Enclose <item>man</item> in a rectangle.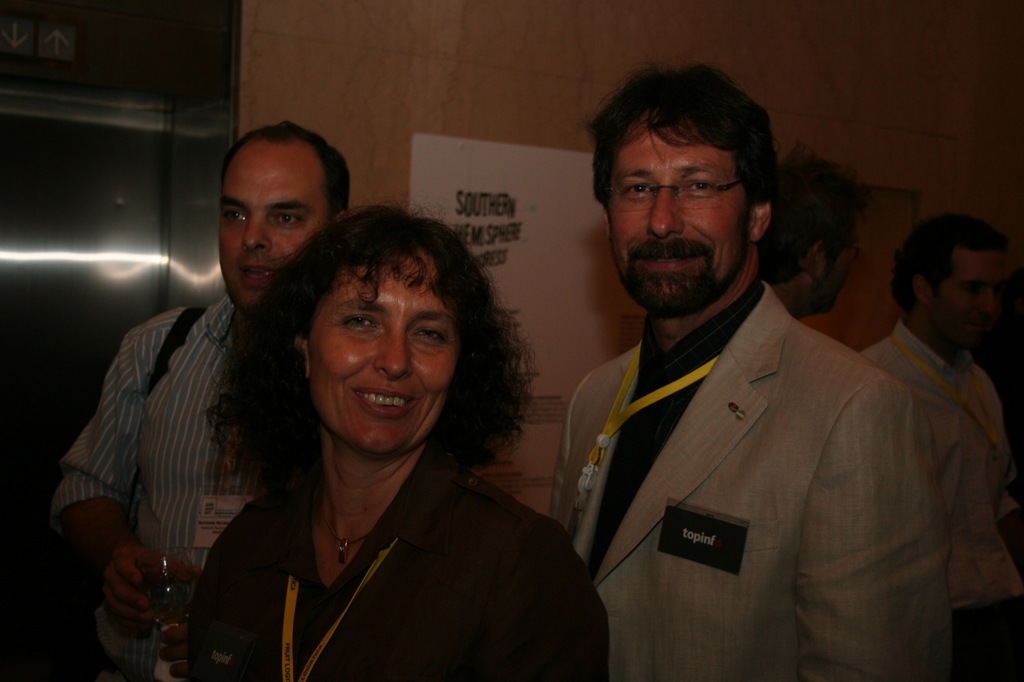
(x1=752, y1=138, x2=874, y2=334).
